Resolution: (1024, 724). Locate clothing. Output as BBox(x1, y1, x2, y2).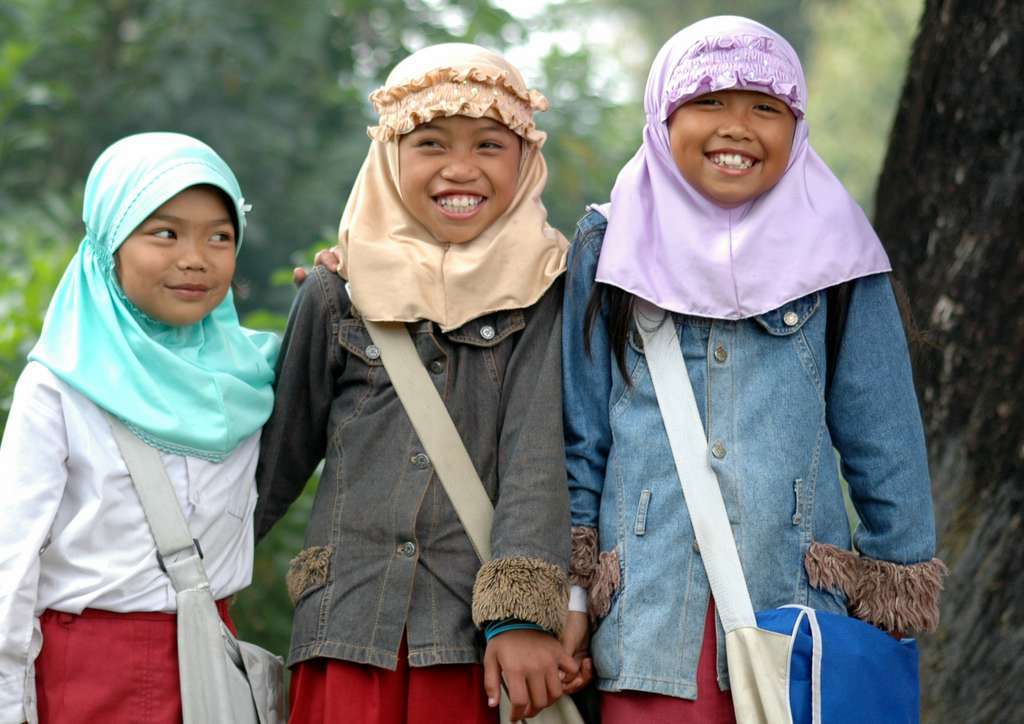
BBox(559, 201, 925, 723).
